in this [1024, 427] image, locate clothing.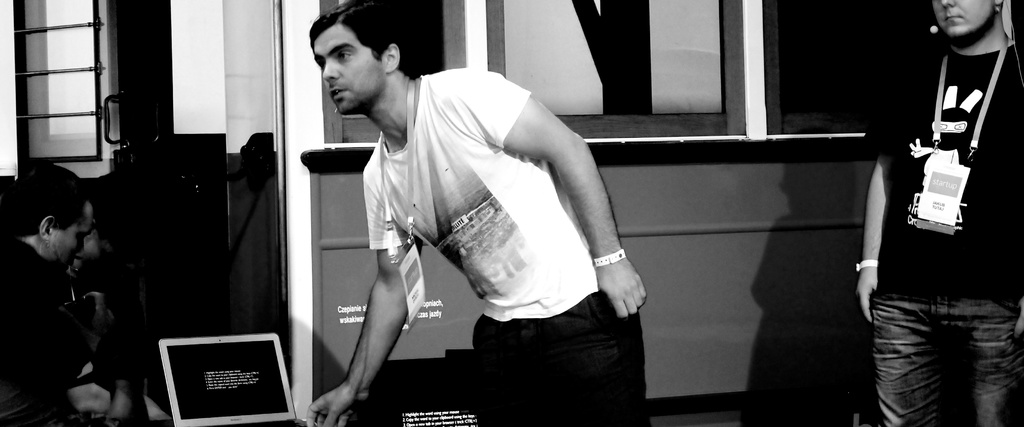
Bounding box: bbox(0, 237, 108, 426).
